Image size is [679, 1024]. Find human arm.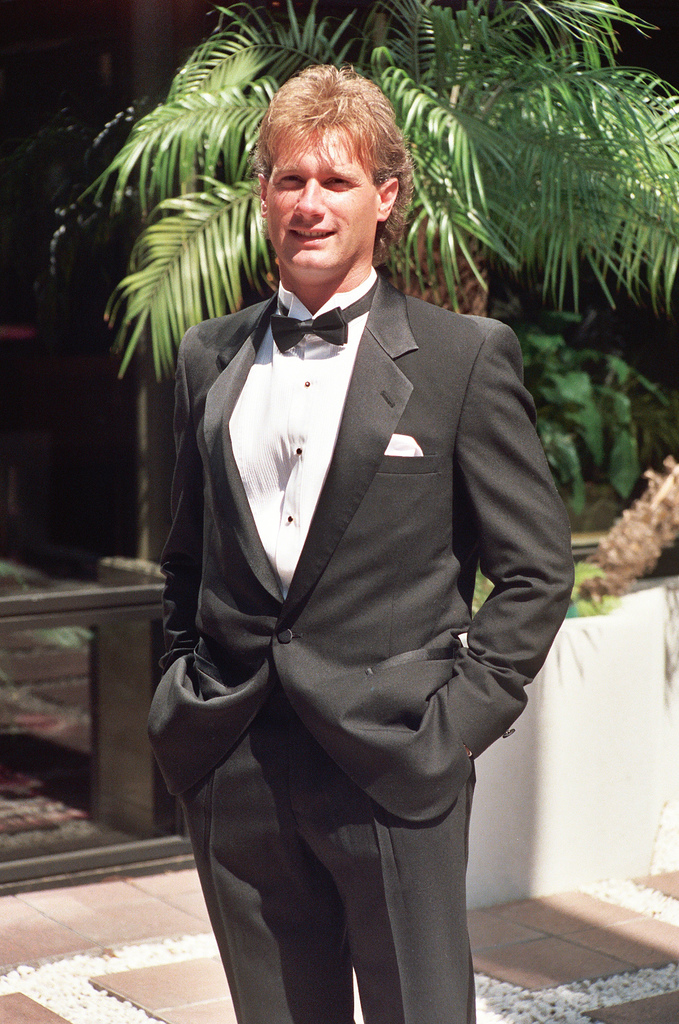
BBox(144, 332, 211, 675).
